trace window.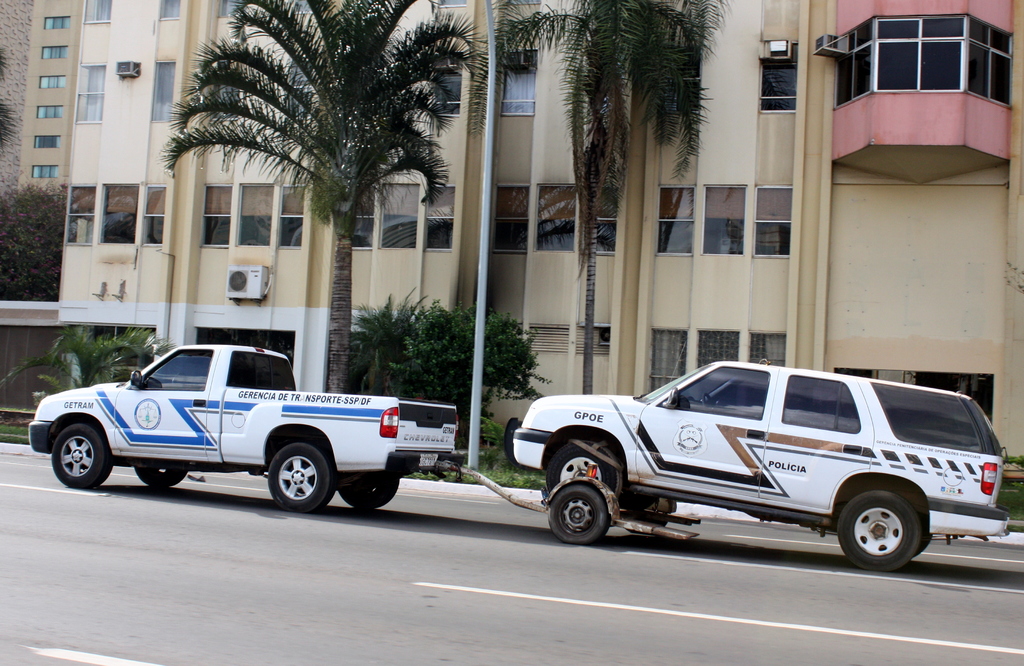
Traced to (699, 186, 749, 254).
